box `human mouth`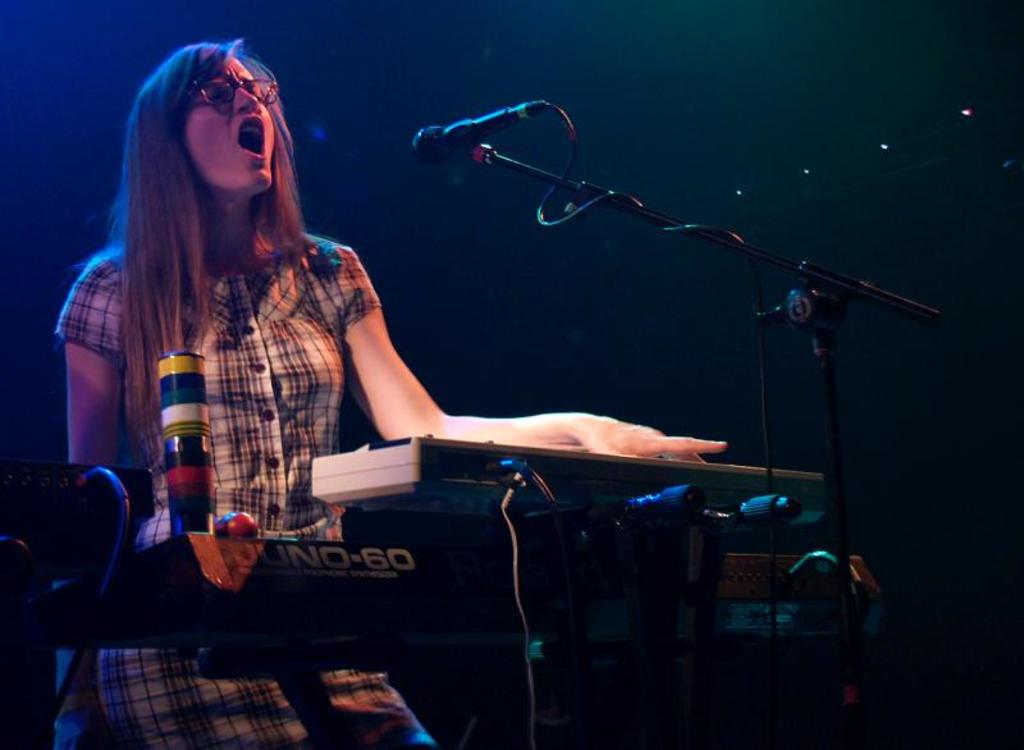
region(239, 115, 266, 157)
